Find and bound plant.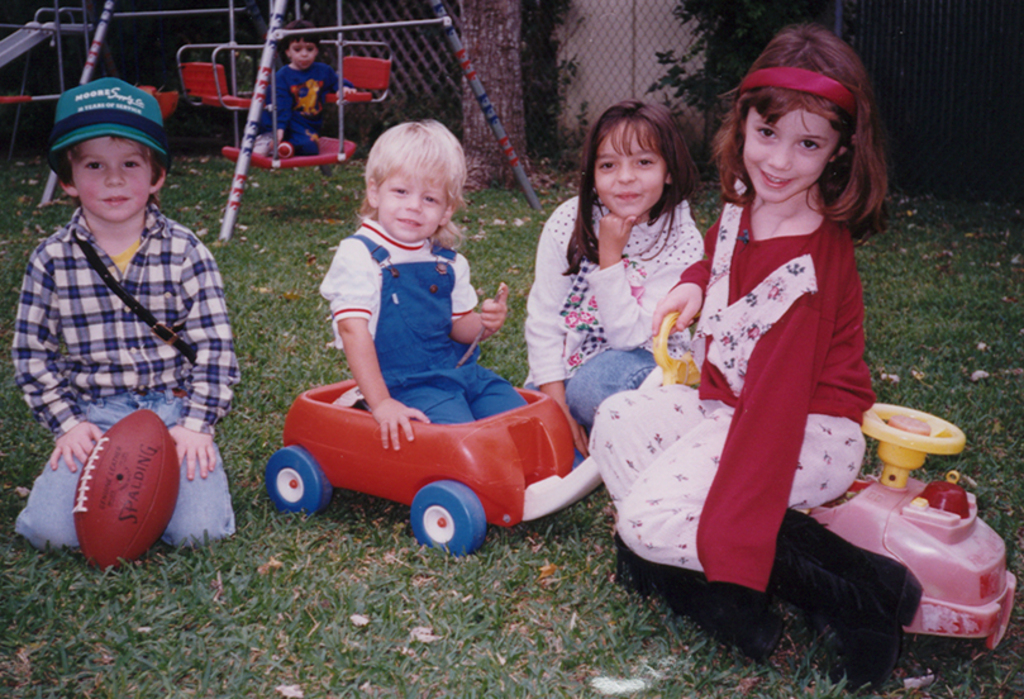
Bound: BBox(524, 488, 614, 531).
